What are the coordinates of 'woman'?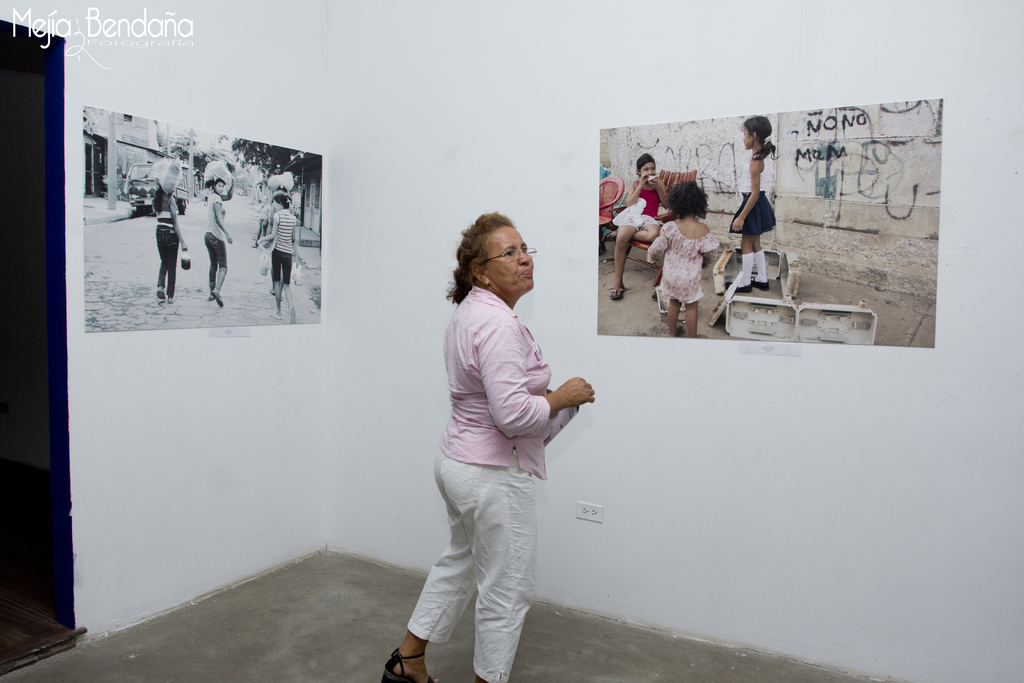
(150, 178, 190, 306).
